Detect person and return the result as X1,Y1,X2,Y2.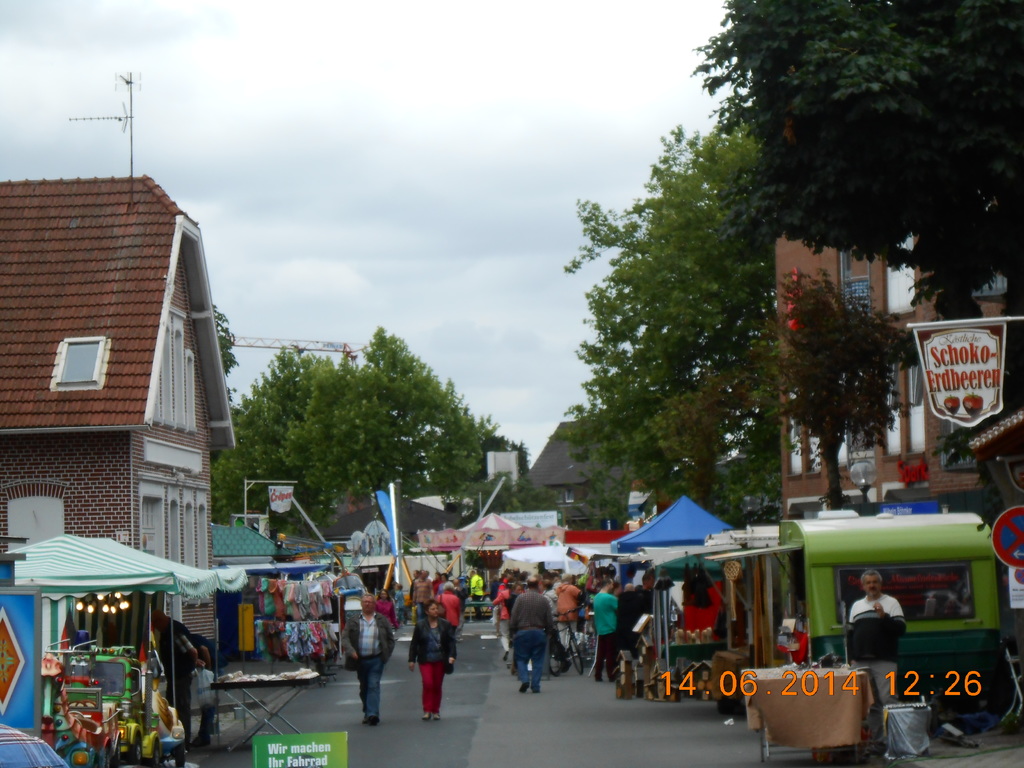
588,574,618,682.
